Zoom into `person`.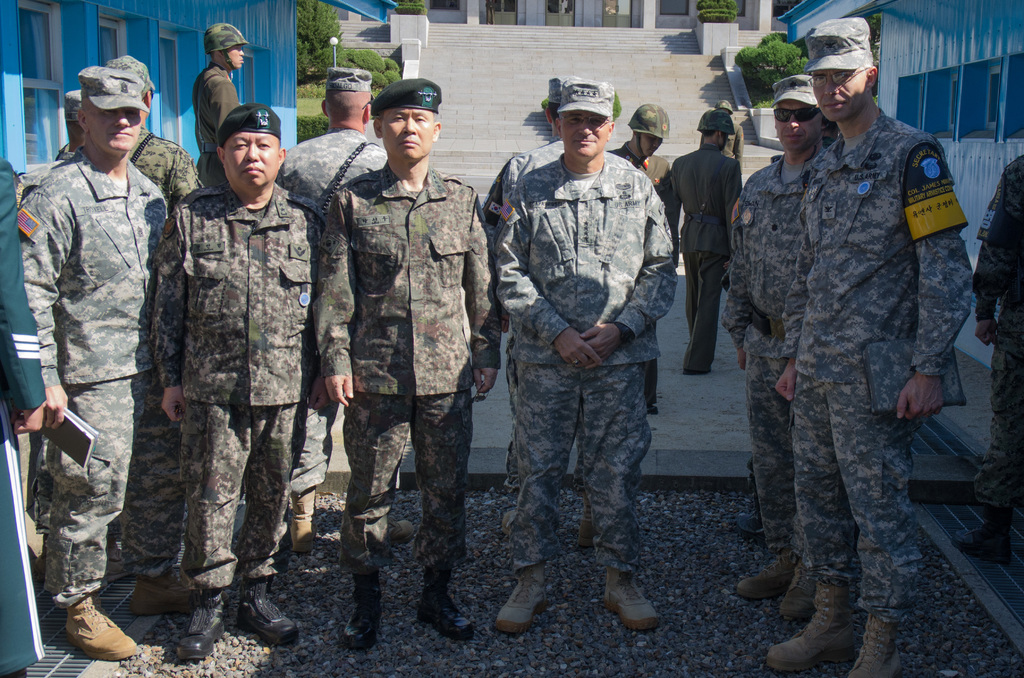
Zoom target: (x1=761, y1=11, x2=975, y2=677).
